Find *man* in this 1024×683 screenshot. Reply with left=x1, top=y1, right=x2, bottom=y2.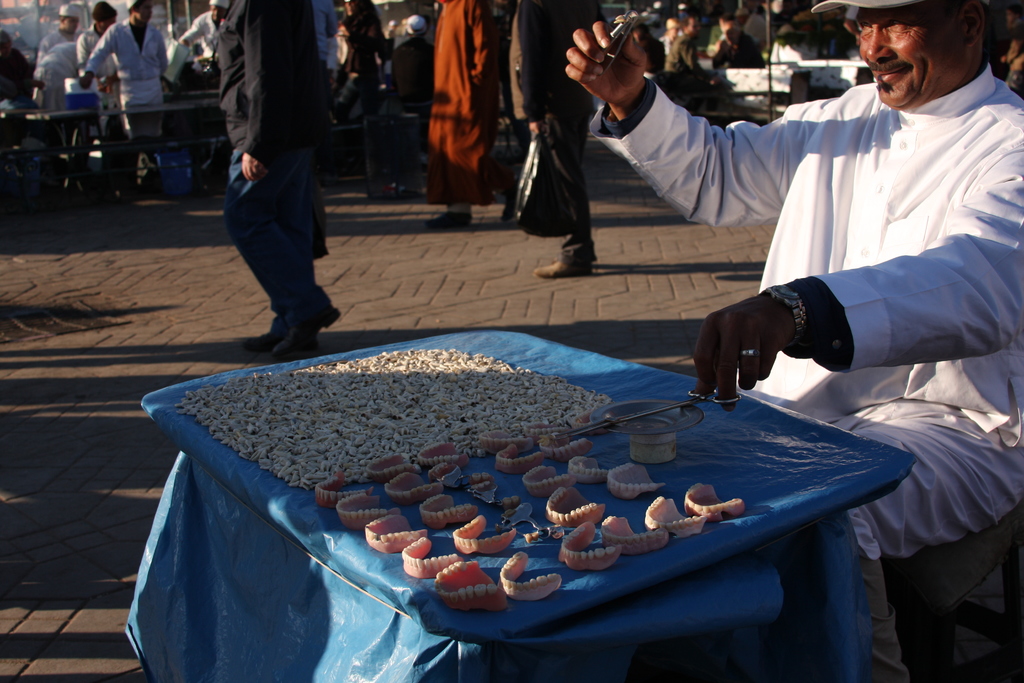
left=211, top=0, right=344, bottom=352.
